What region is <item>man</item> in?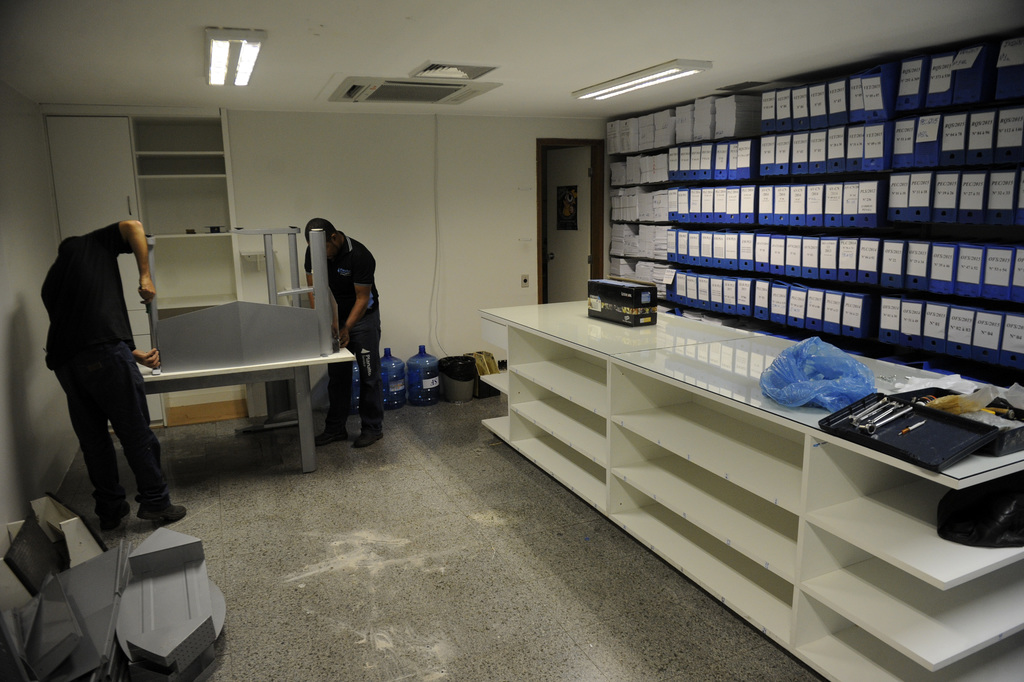
crop(291, 214, 389, 451).
